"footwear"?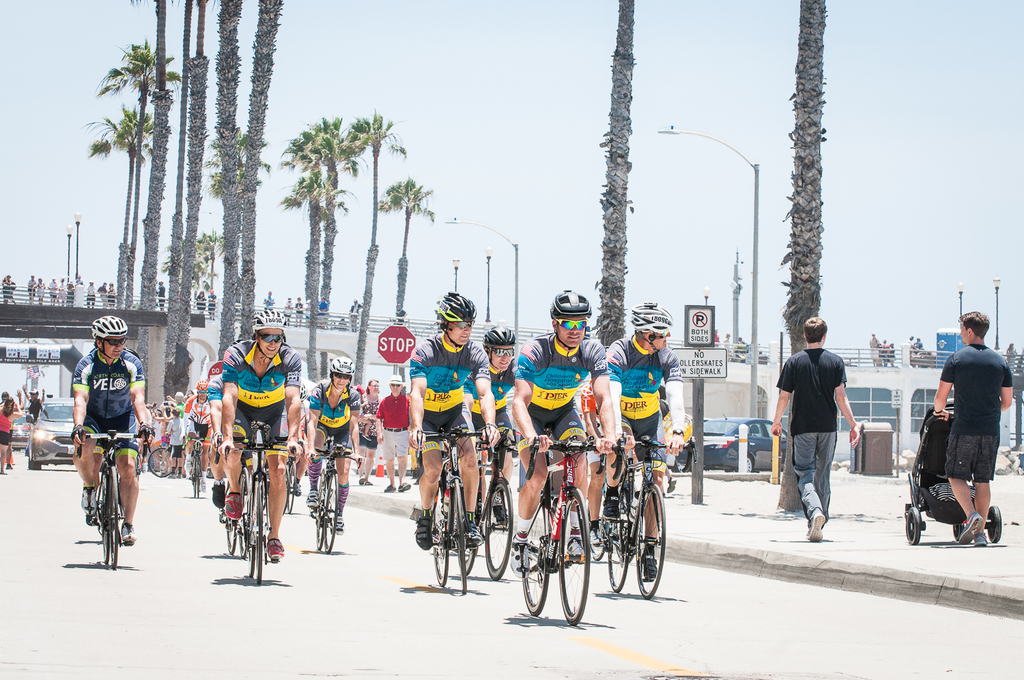
l=123, t=522, r=137, b=546
